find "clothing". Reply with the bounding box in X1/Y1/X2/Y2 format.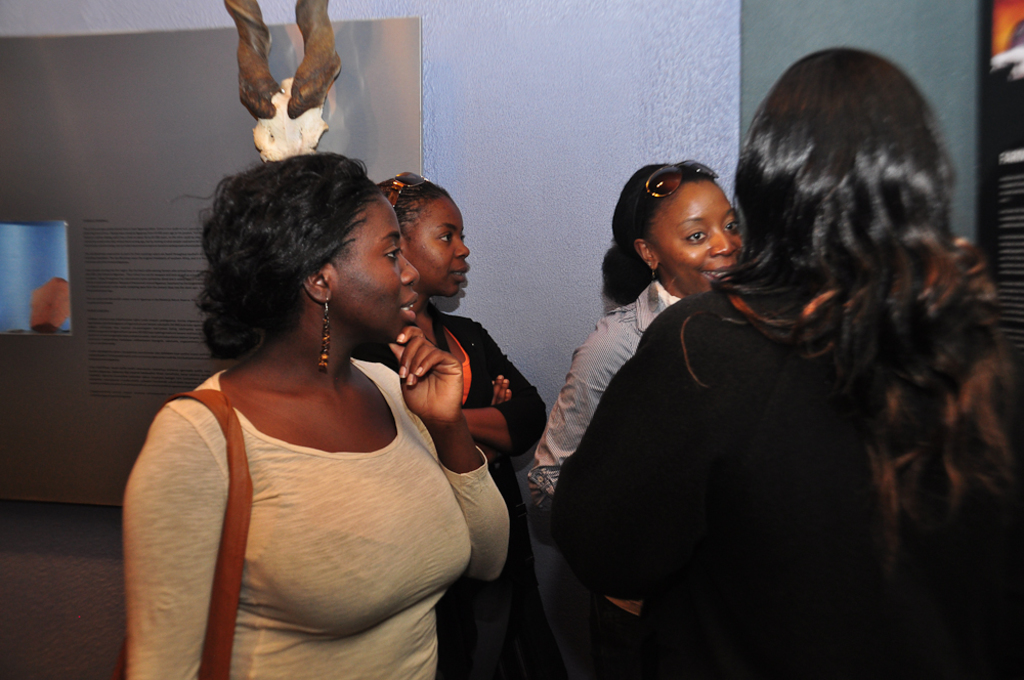
349/307/551/679.
